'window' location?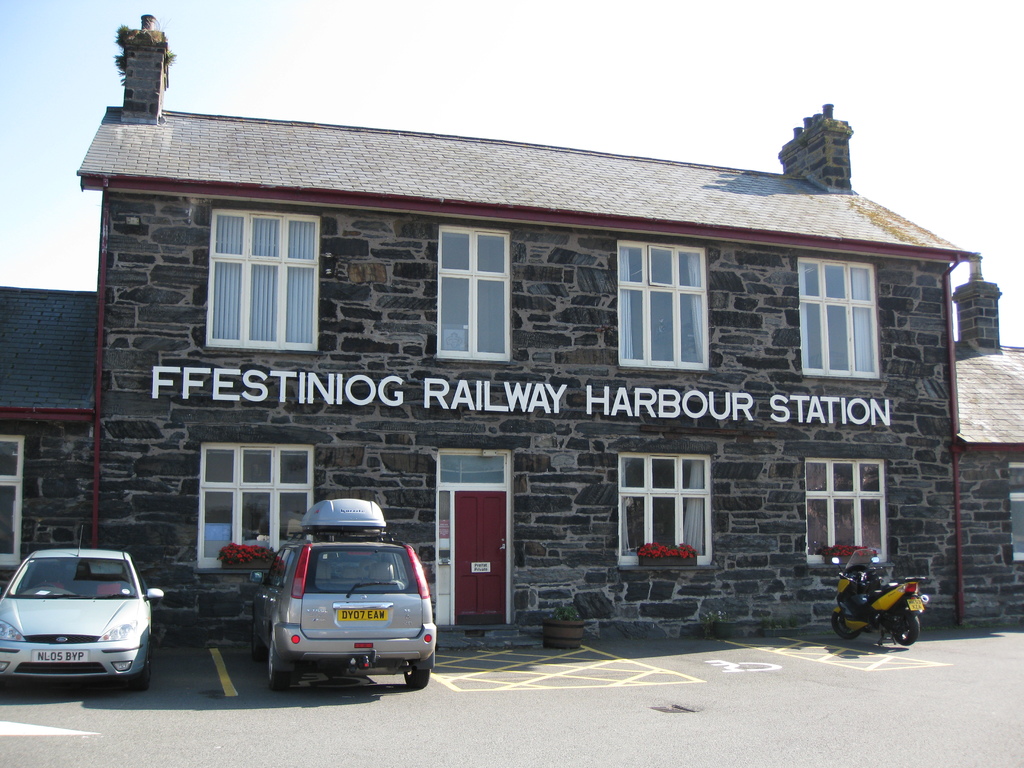
0:435:24:569
